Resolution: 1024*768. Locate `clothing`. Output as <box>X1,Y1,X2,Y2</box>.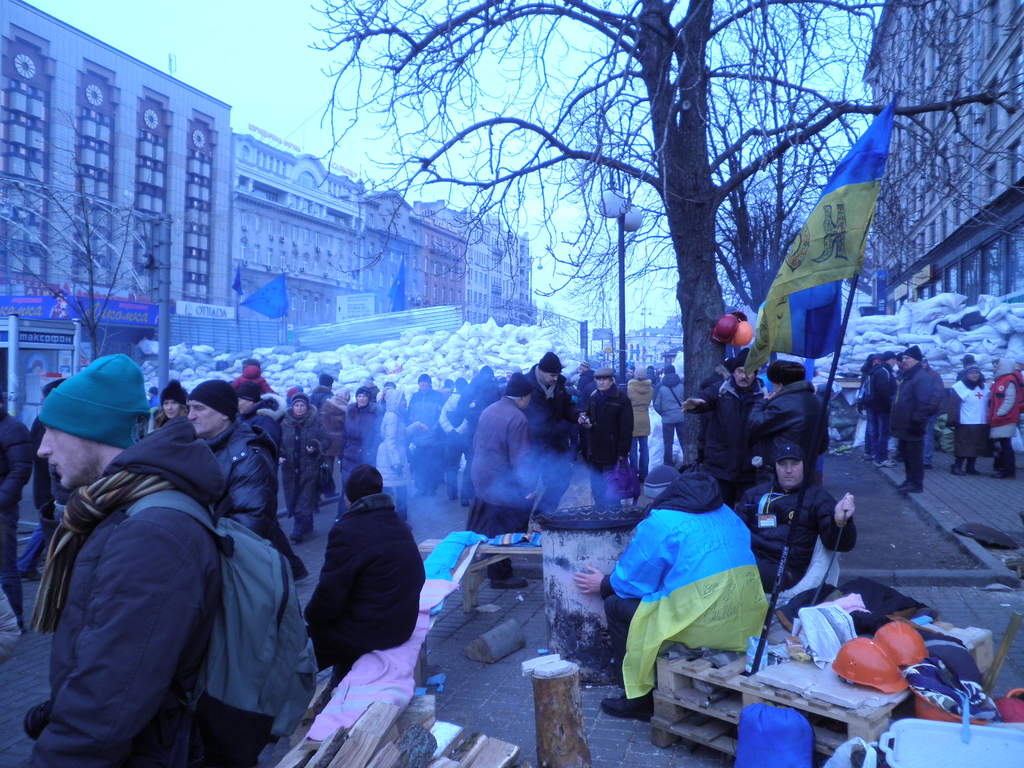
<box>984,360,1023,463</box>.
